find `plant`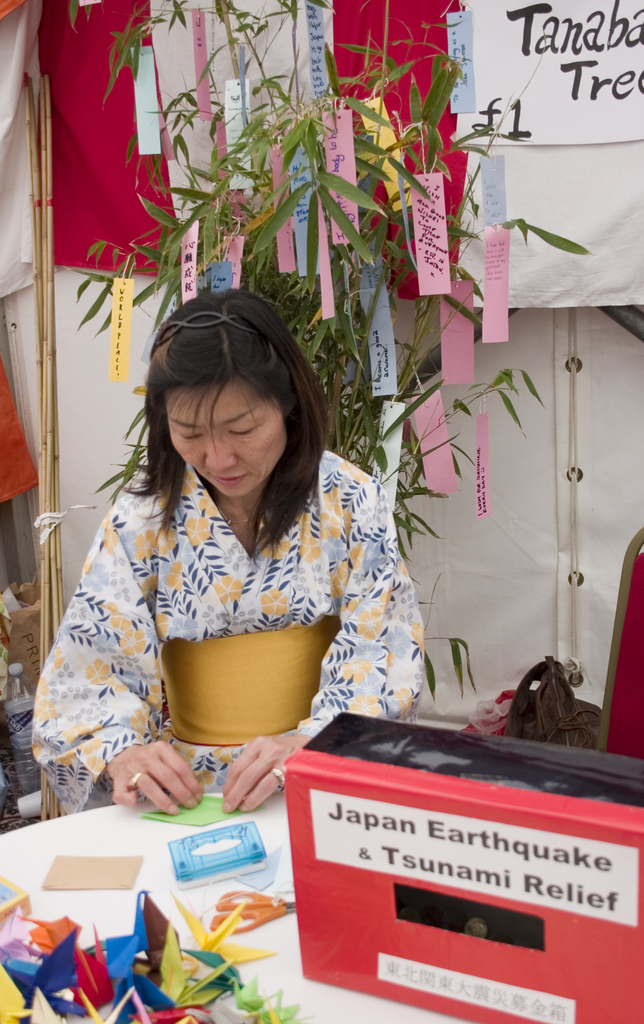
select_region(39, 0, 597, 737)
